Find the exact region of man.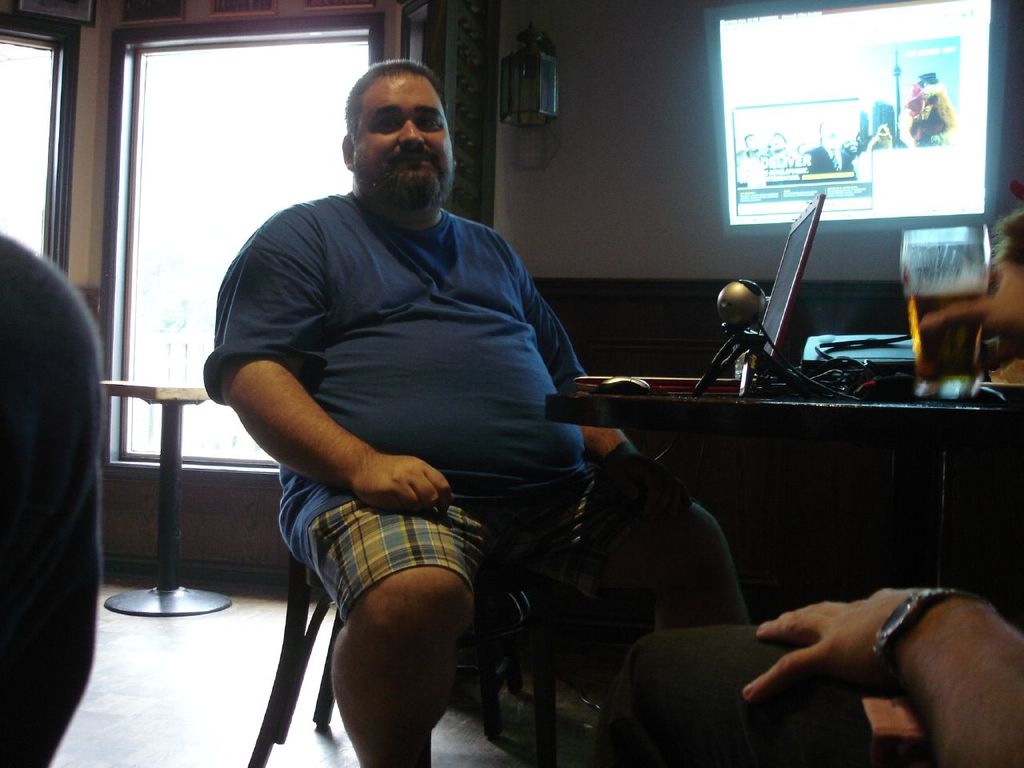
Exact region: <bbox>1, 229, 109, 767</bbox>.
